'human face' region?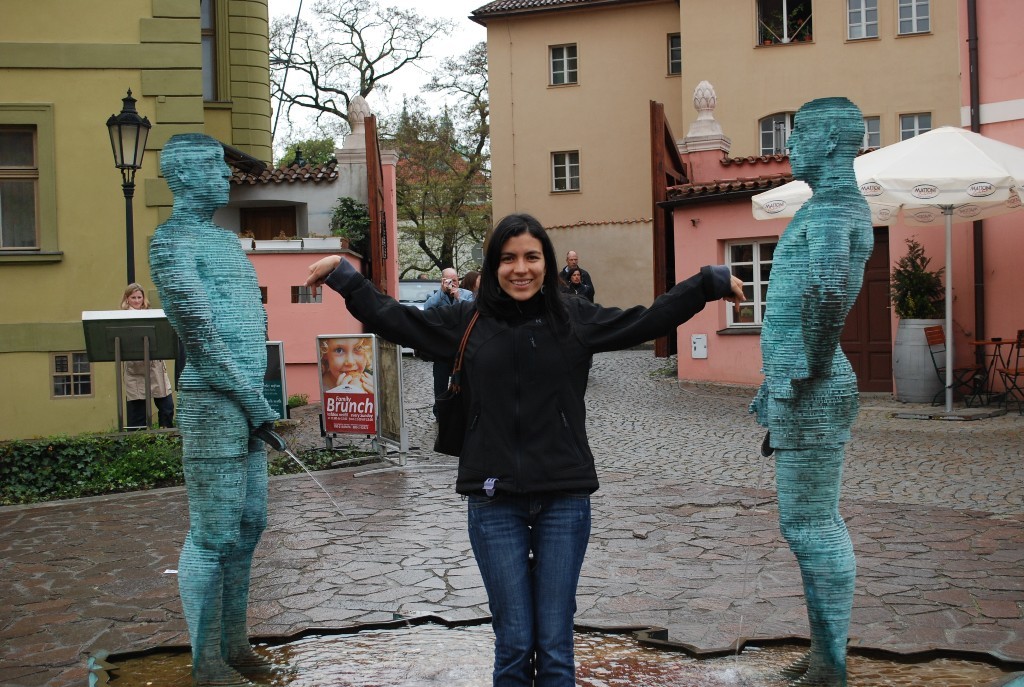
box(567, 255, 577, 268)
